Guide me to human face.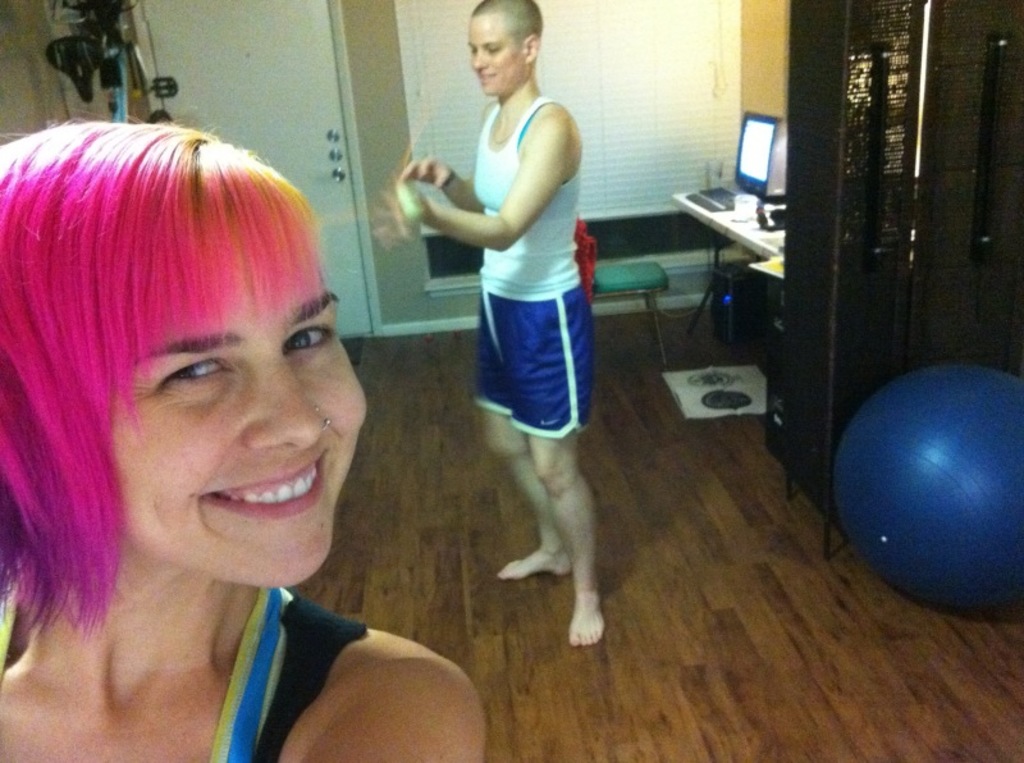
Guidance: (x1=465, y1=15, x2=525, y2=93).
